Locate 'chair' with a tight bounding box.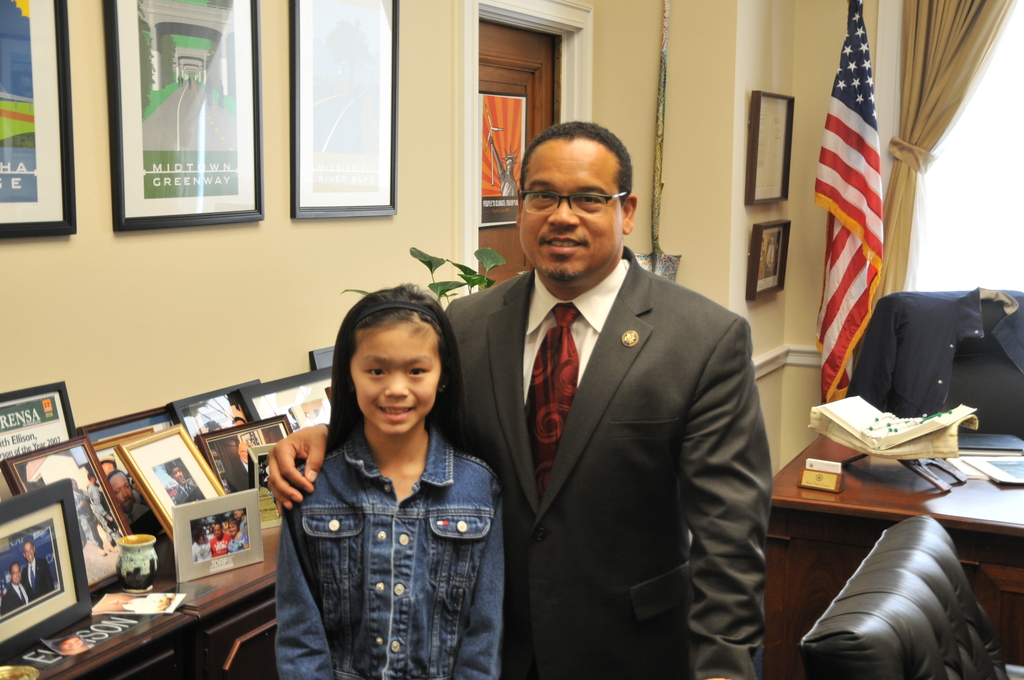
crop(863, 287, 1023, 441).
